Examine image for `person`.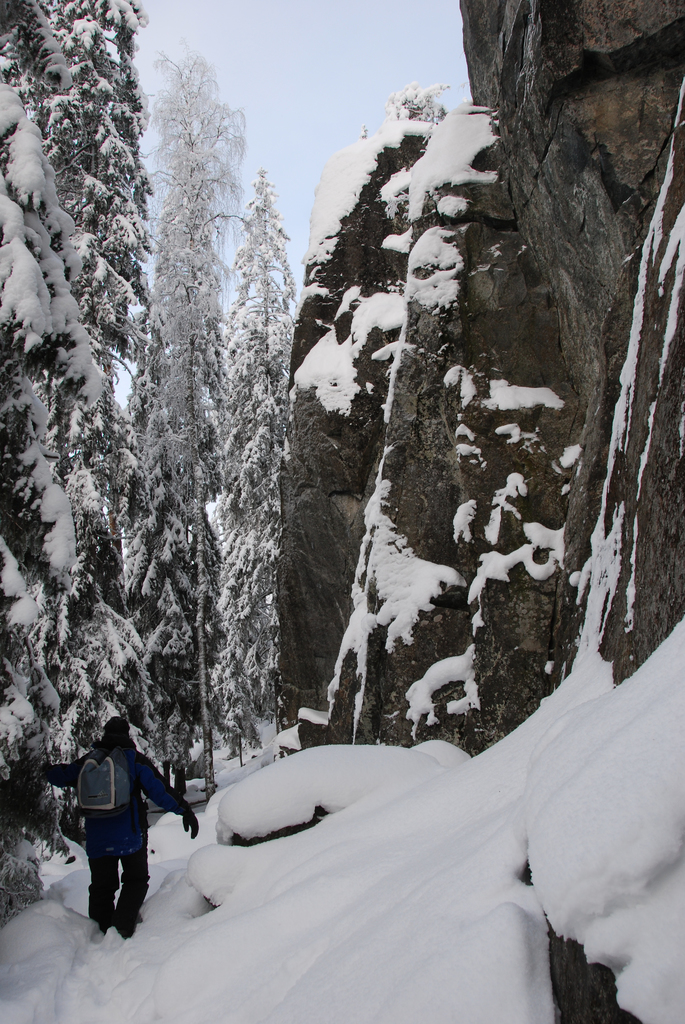
Examination result: (x1=28, y1=718, x2=196, y2=930).
